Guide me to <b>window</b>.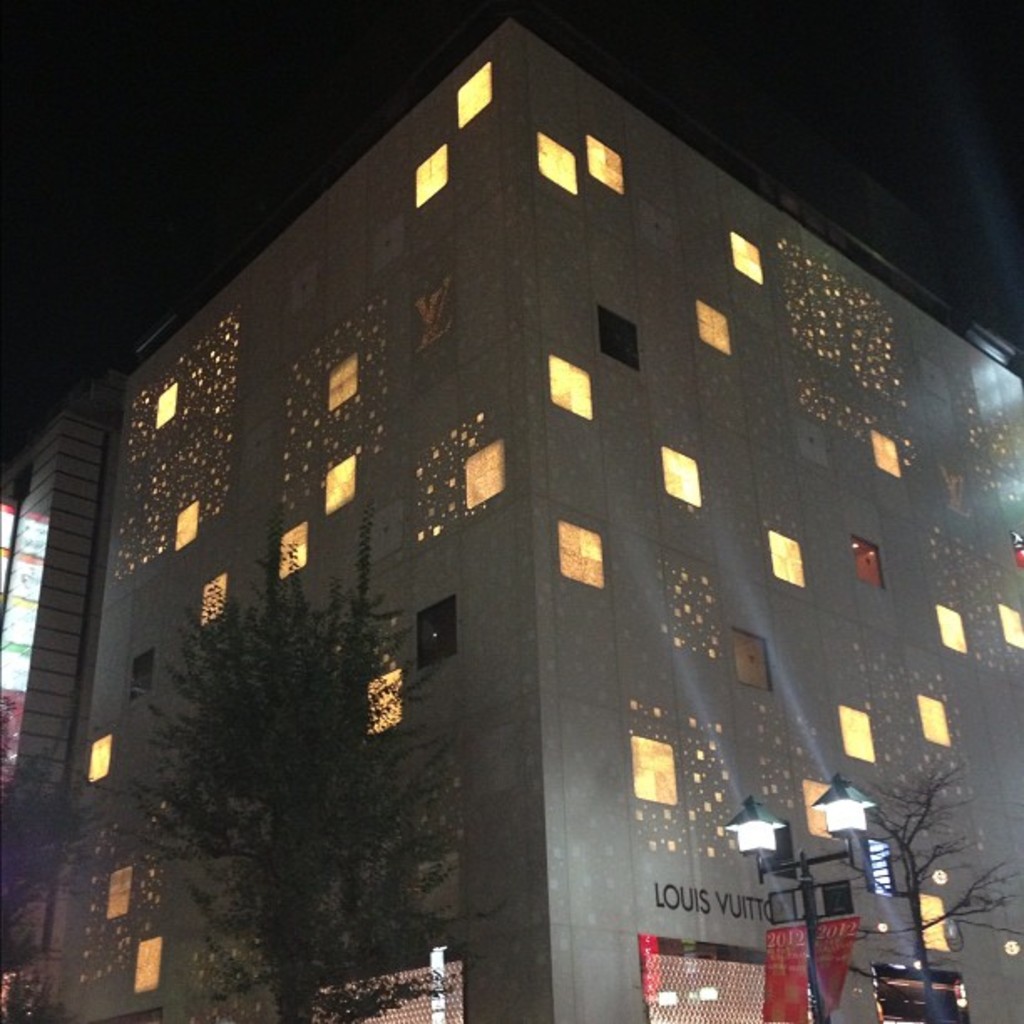
Guidance: region(631, 728, 674, 801).
